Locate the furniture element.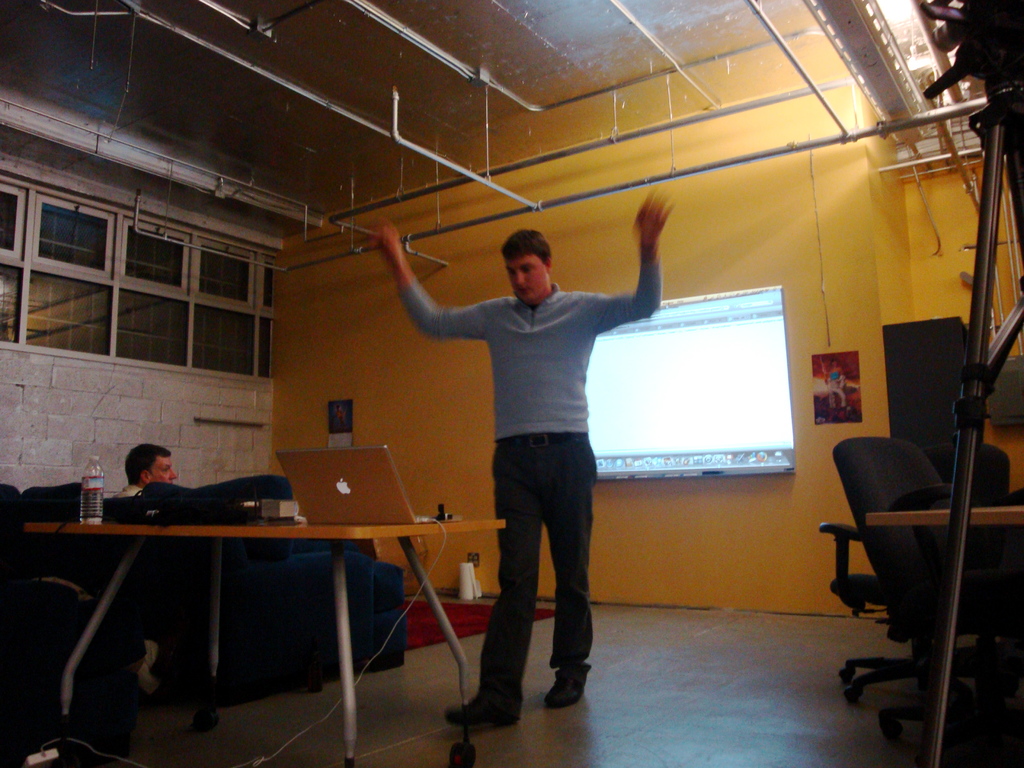
Element bbox: 865,506,1023,524.
